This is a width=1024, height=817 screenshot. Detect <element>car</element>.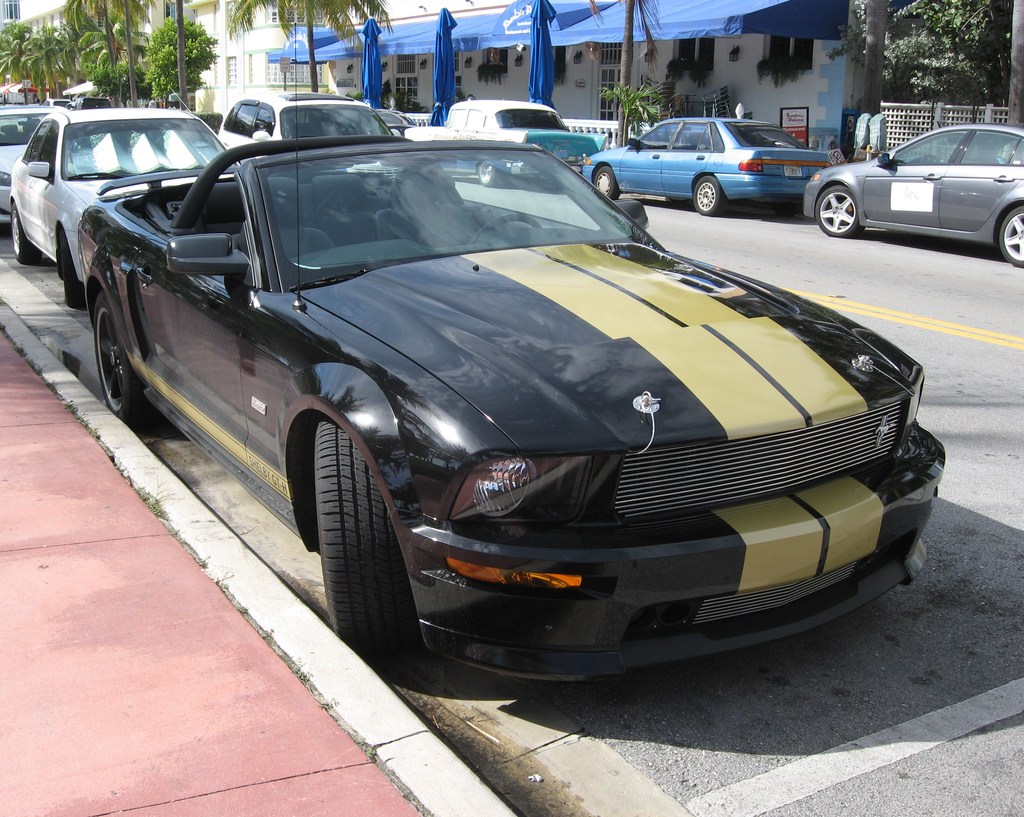
rect(7, 86, 246, 310).
